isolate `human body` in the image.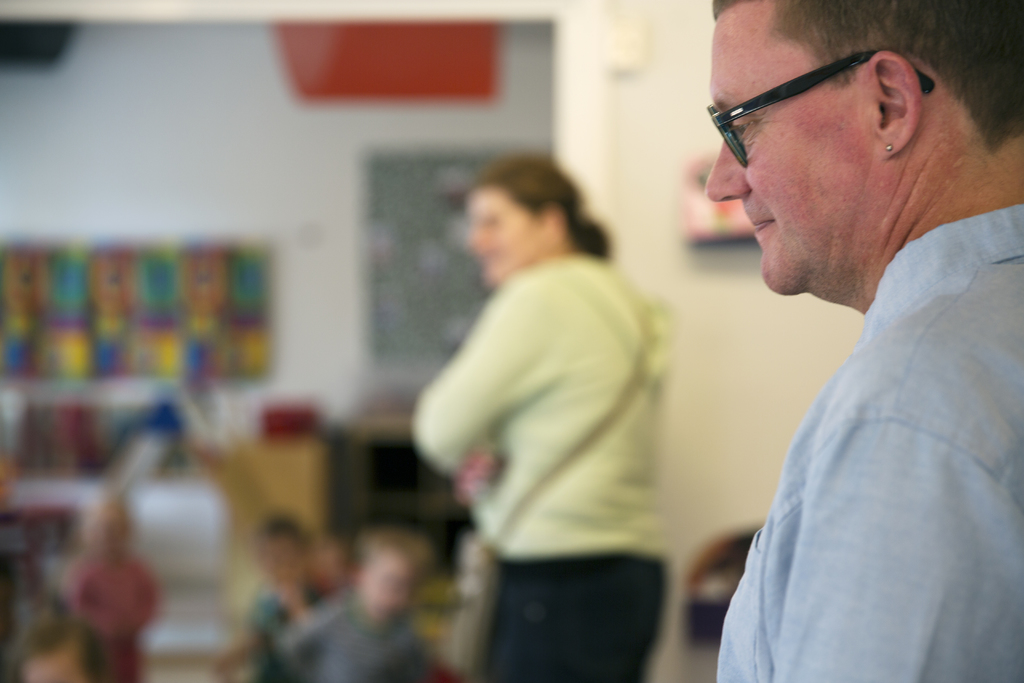
Isolated region: bbox=[411, 248, 667, 682].
